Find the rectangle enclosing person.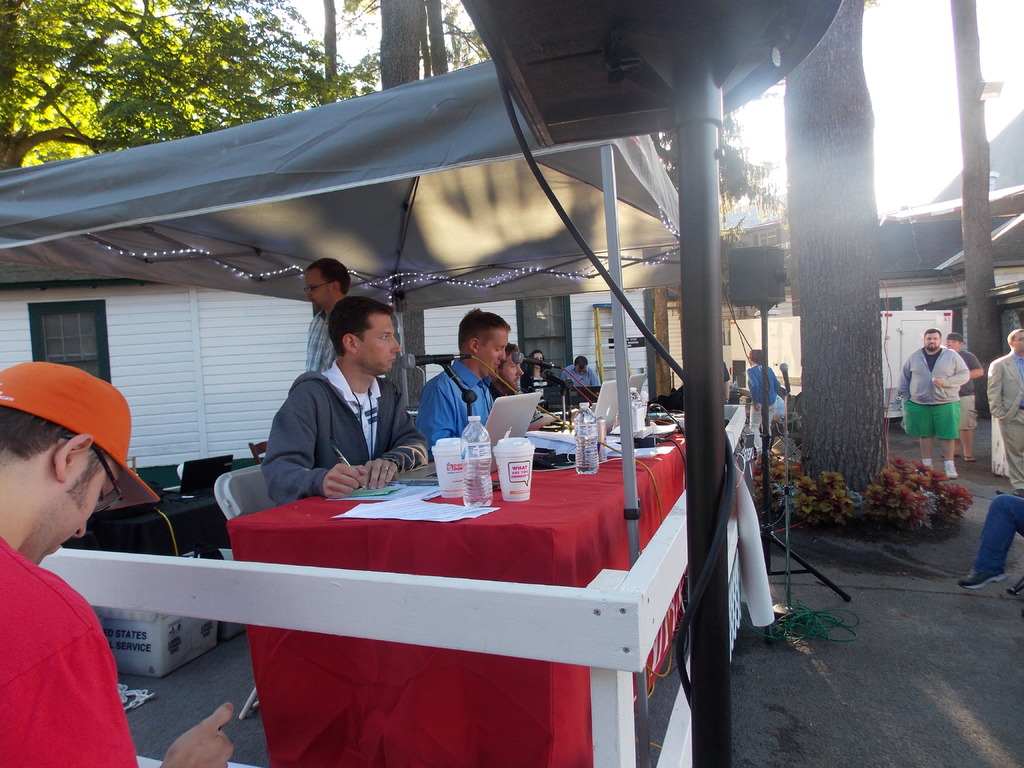
x1=262 y1=296 x2=429 y2=507.
